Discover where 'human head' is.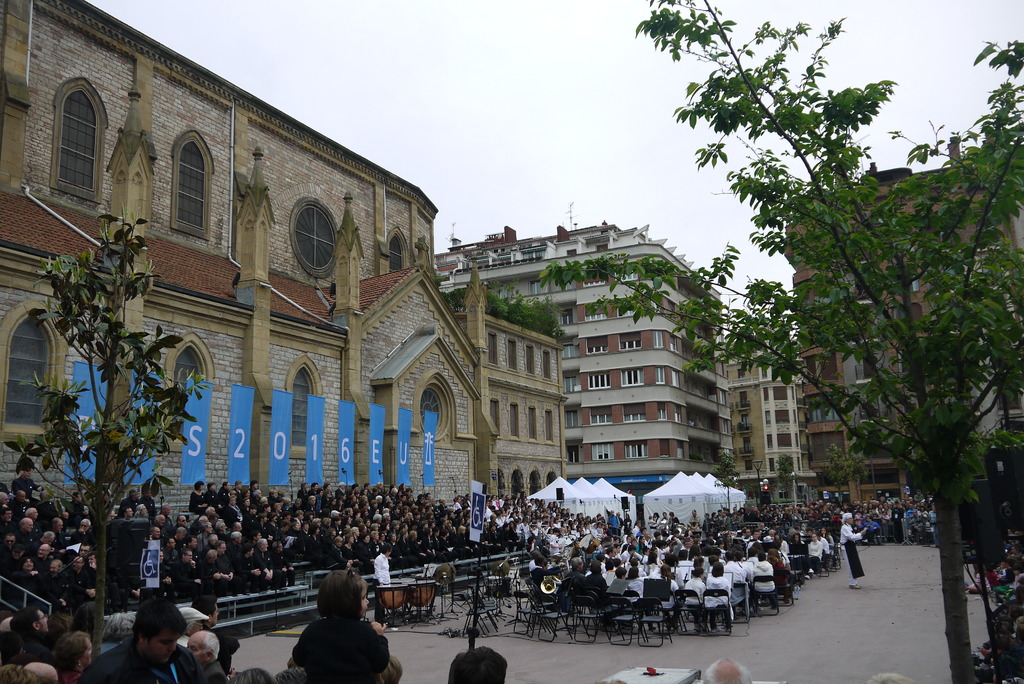
Discovered at 216/542/227/556.
